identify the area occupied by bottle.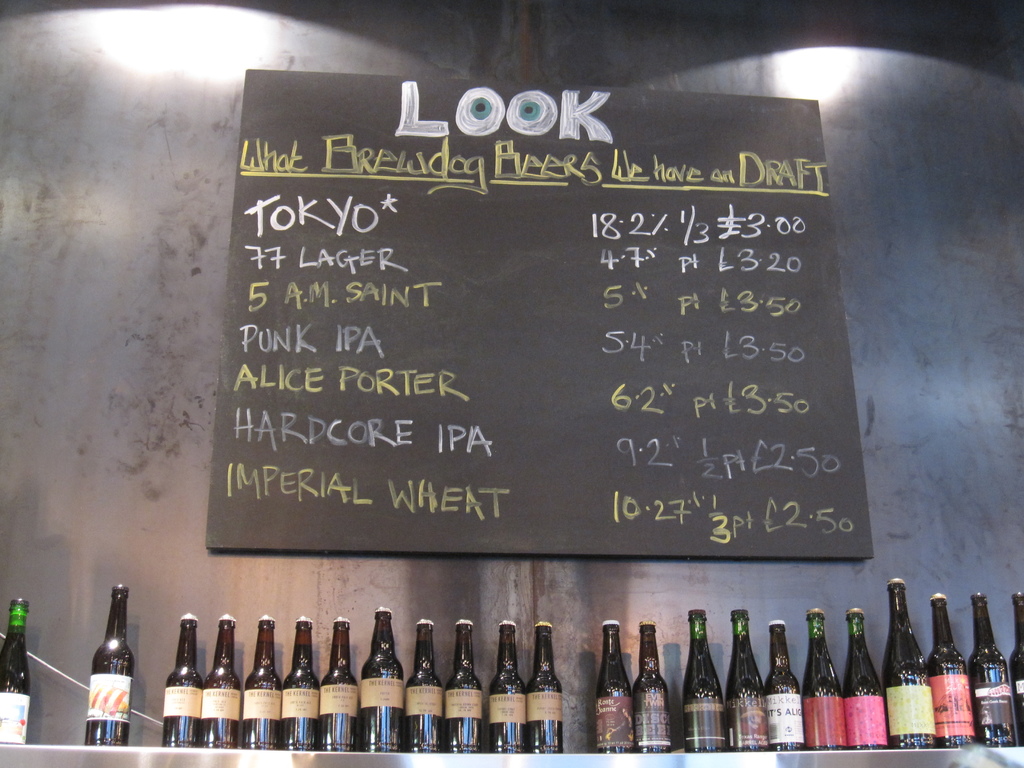
Area: 85 586 134 745.
